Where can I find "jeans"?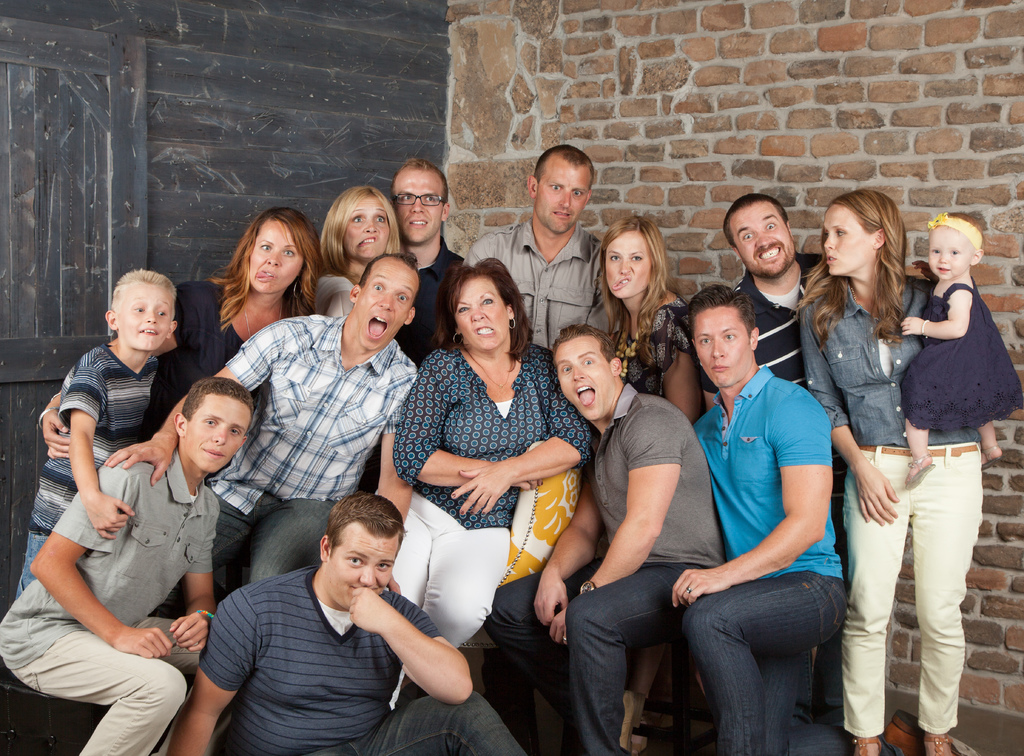
You can find it at pyautogui.locateOnScreen(18, 627, 199, 753).
